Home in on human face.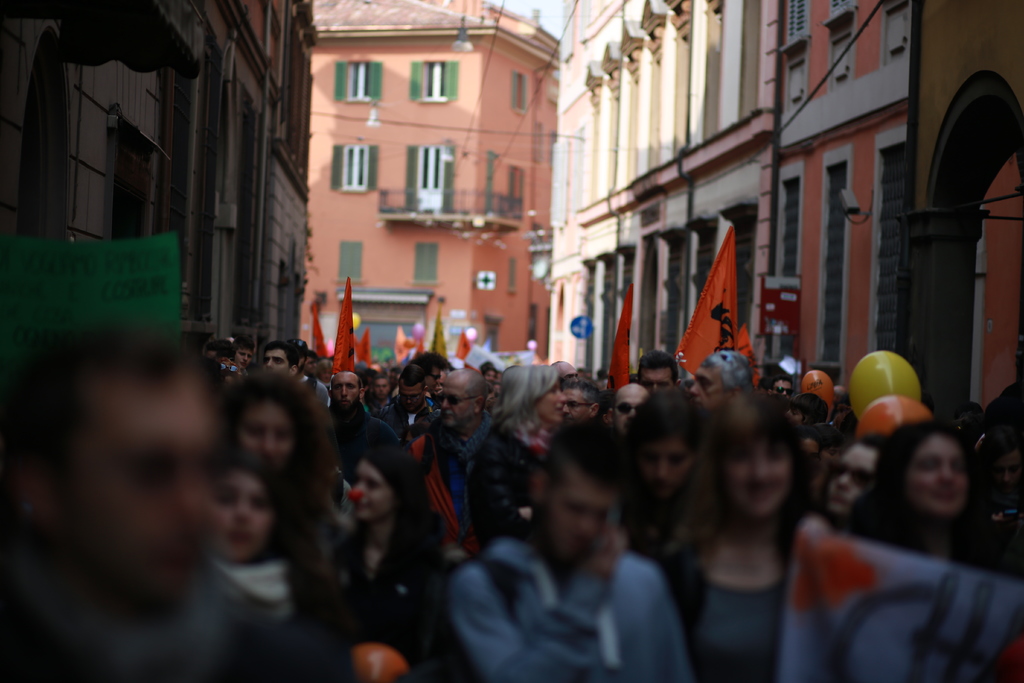
Homed in at detection(641, 364, 669, 393).
